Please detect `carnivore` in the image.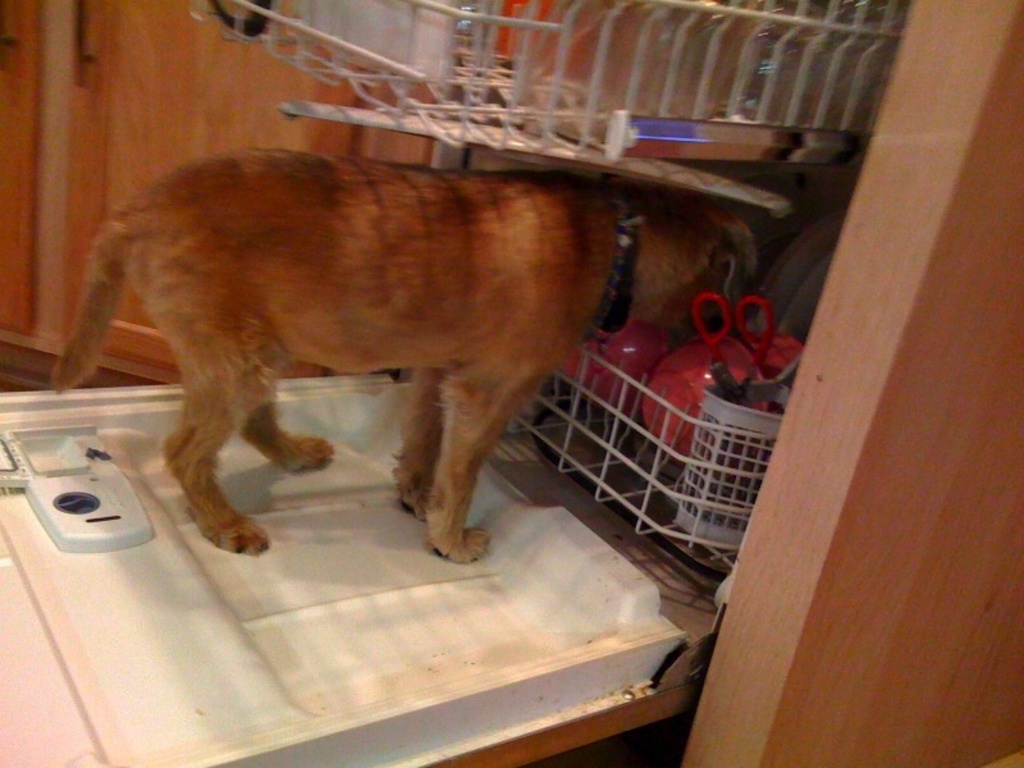
rect(46, 143, 759, 570).
